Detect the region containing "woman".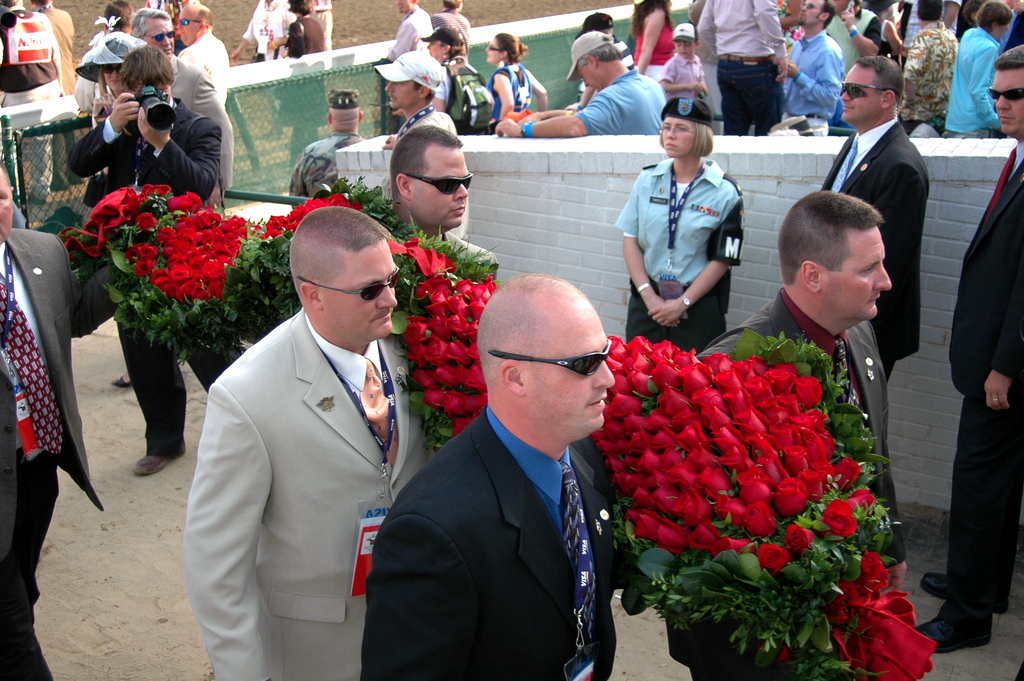
bbox(280, 0, 334, 165).
